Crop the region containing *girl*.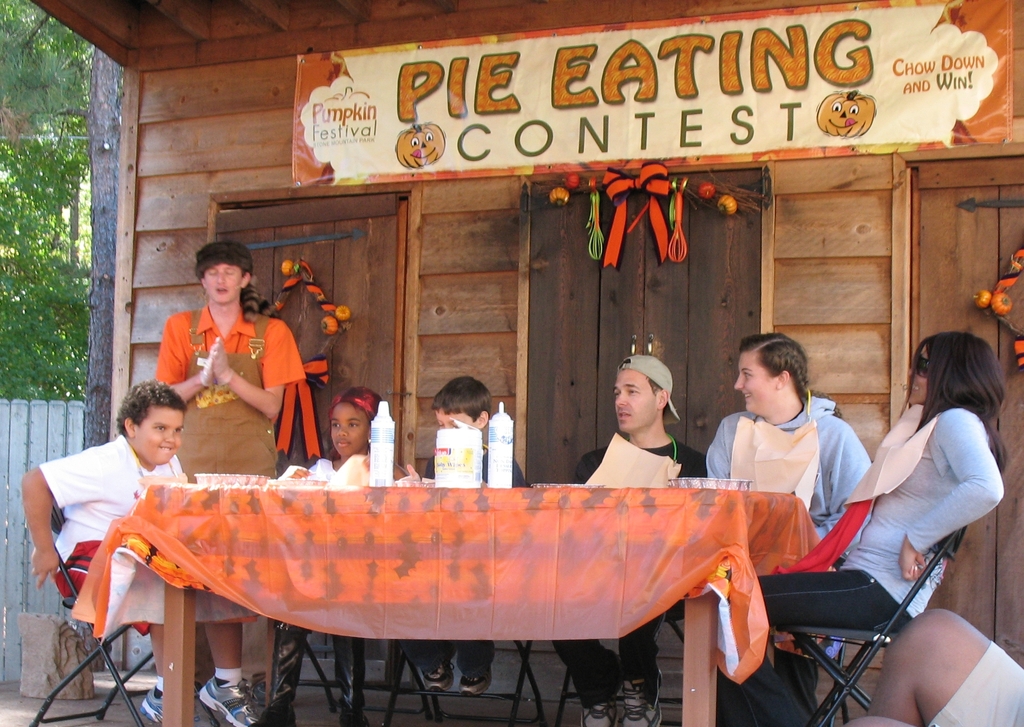
Crop region: 717, 331, 1008, 726.
